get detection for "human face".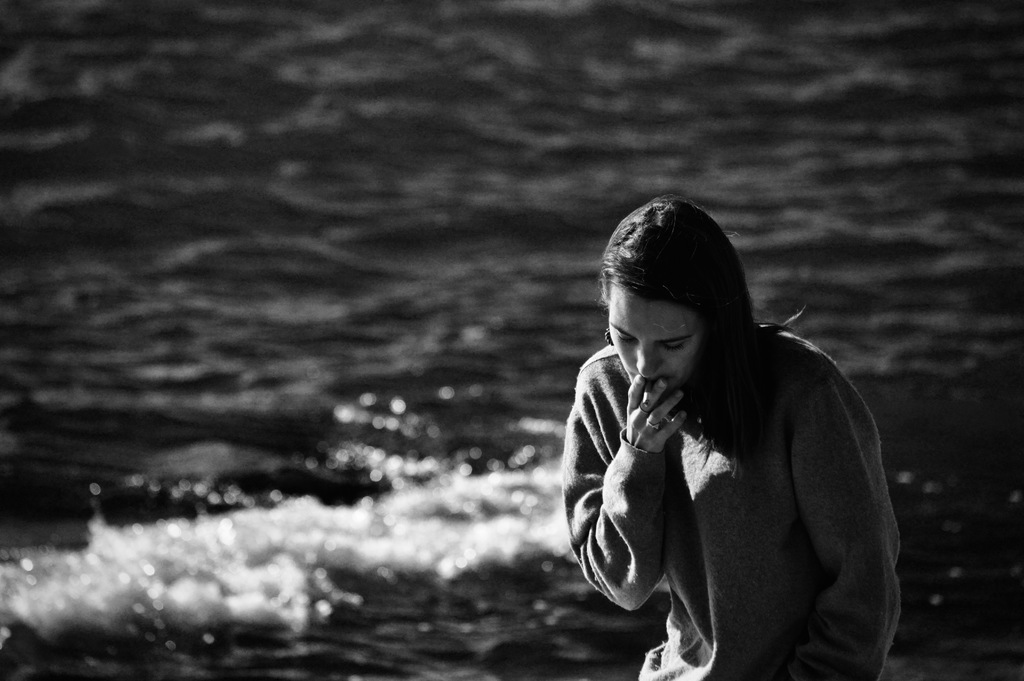
Detection: <box>603,284,696,391</box>.
